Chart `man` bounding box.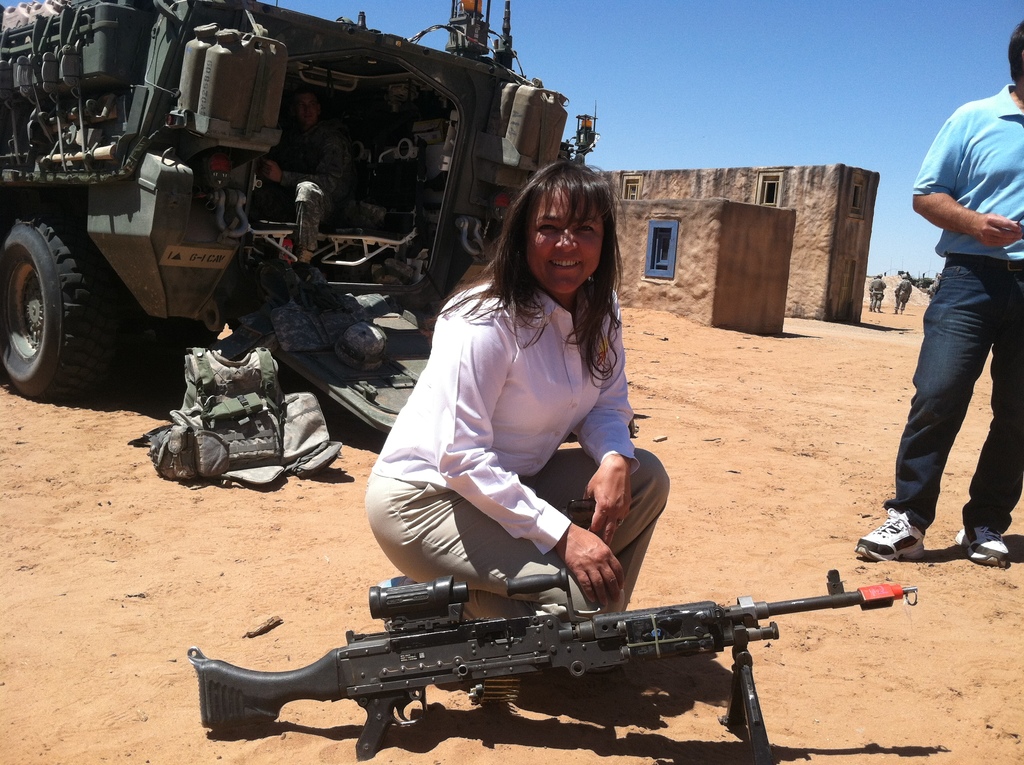
Charted: left=250, top=86, right=368, bottom=262.
